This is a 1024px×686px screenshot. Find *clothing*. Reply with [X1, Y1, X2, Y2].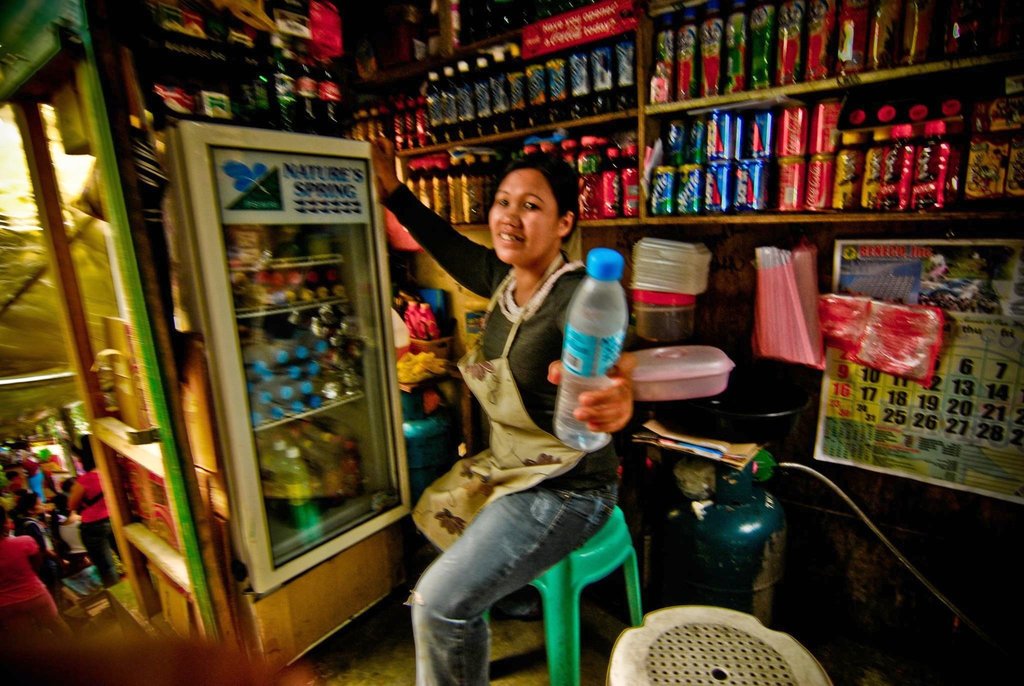
[0, 537, 68, 639].
